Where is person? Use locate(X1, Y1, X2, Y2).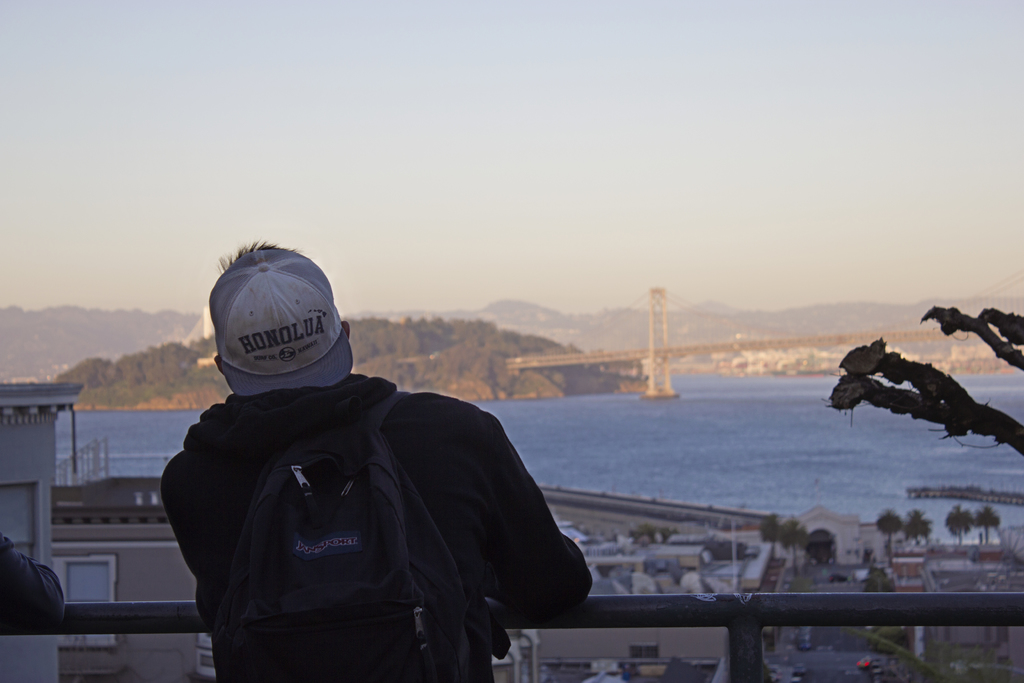
locate(0, 529, 73, 631).
